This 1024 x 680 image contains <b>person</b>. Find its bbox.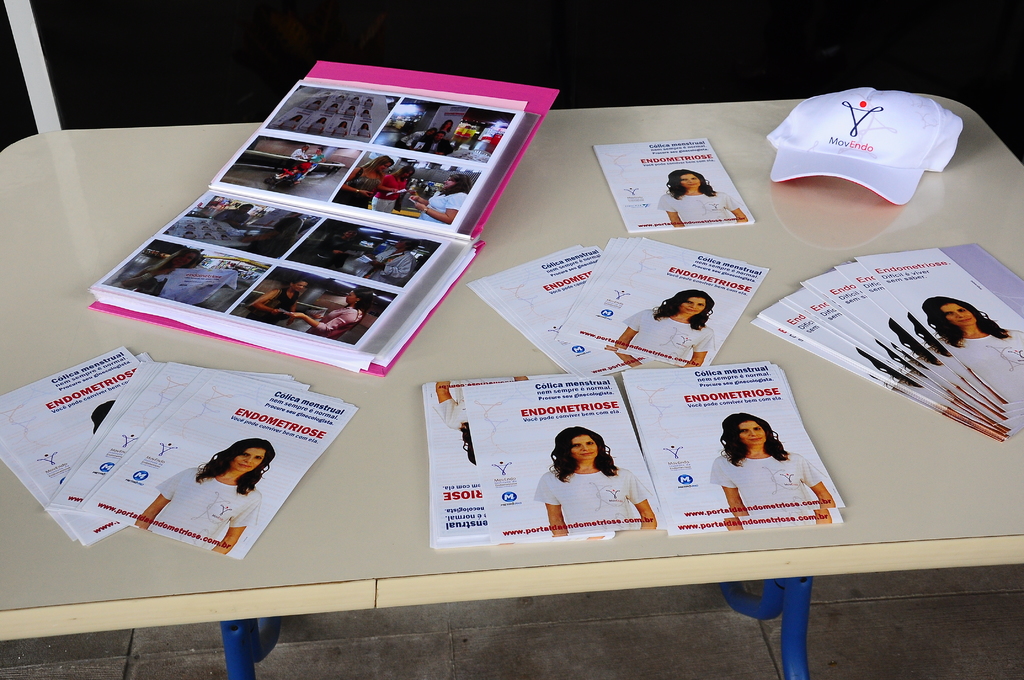
l=358, t=236, r=417, b=286.
